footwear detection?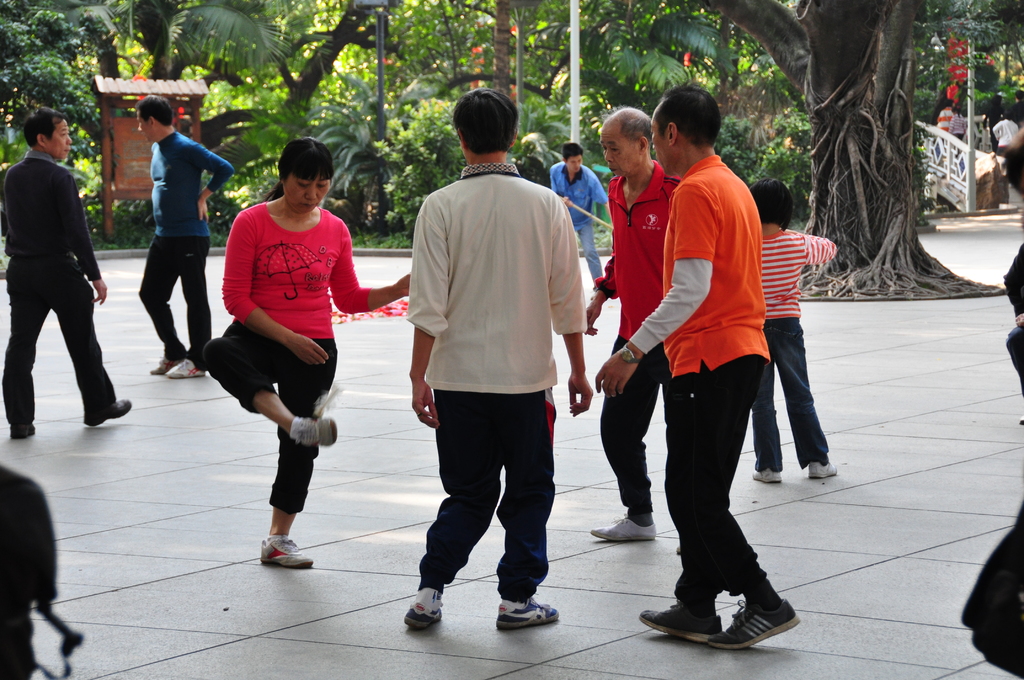
(x1=490, y1=592, x2=558, y2=629)
